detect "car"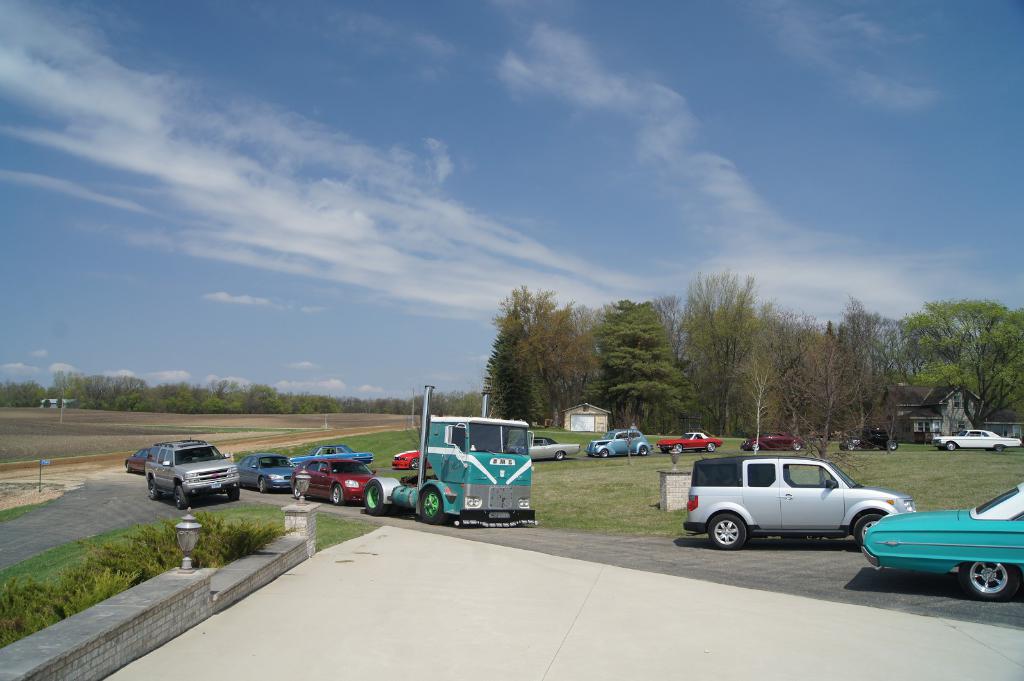
box(391, 449, 432, 470)
